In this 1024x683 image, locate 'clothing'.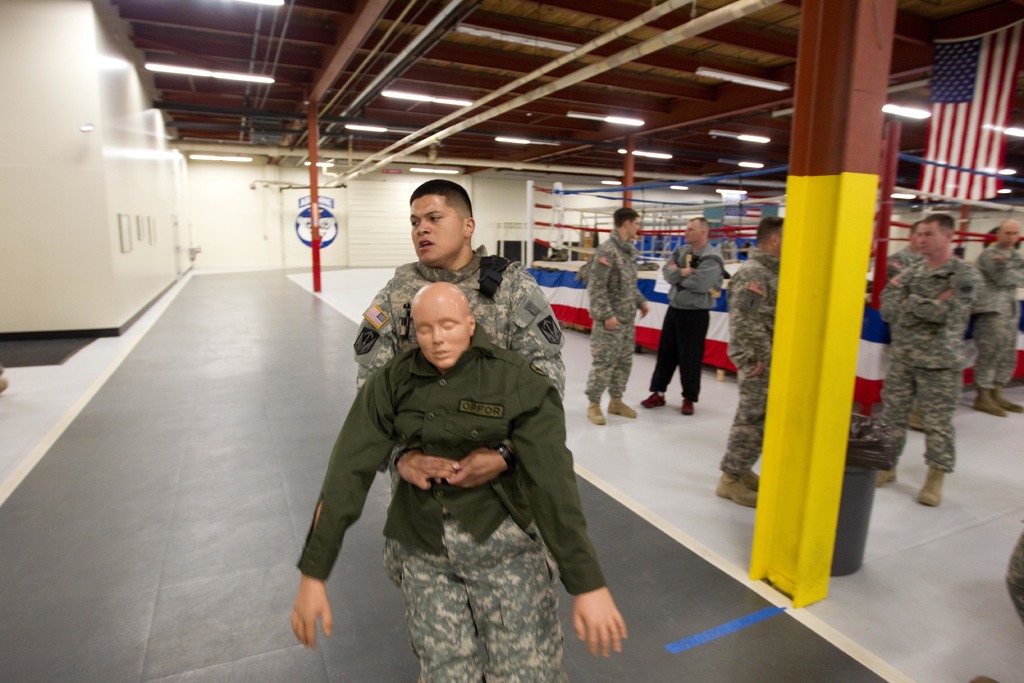
Bounding box: {"left": 354, "top": 242, "right": 569, "bottom": 664}.
